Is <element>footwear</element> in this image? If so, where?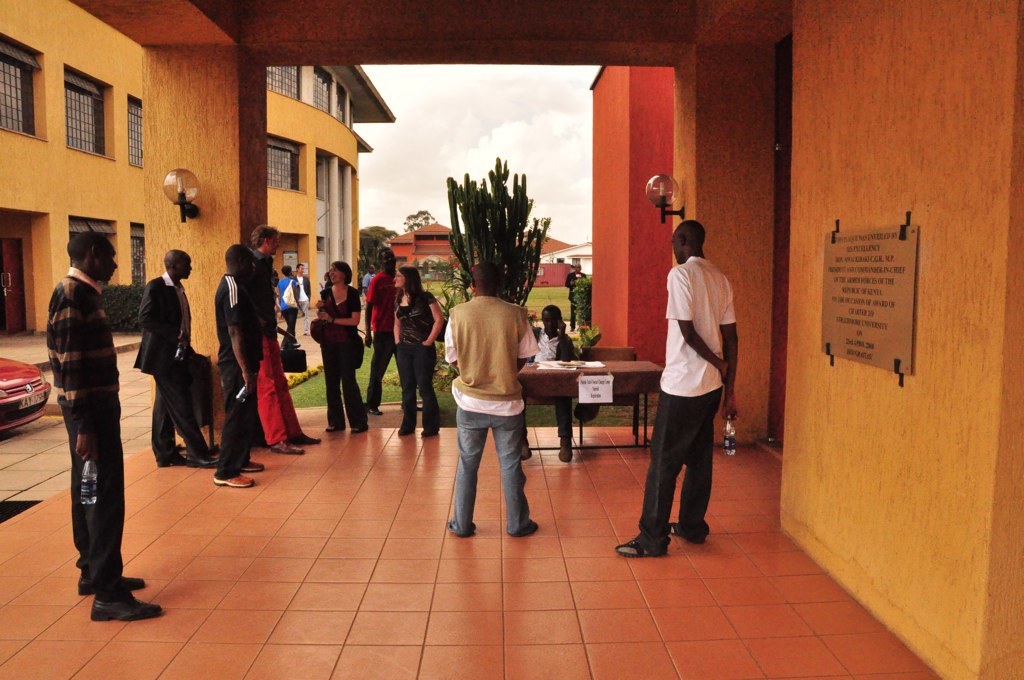
Yes, at {"left": 267, "top": 436, "right": 305, "bottom": 453}.
